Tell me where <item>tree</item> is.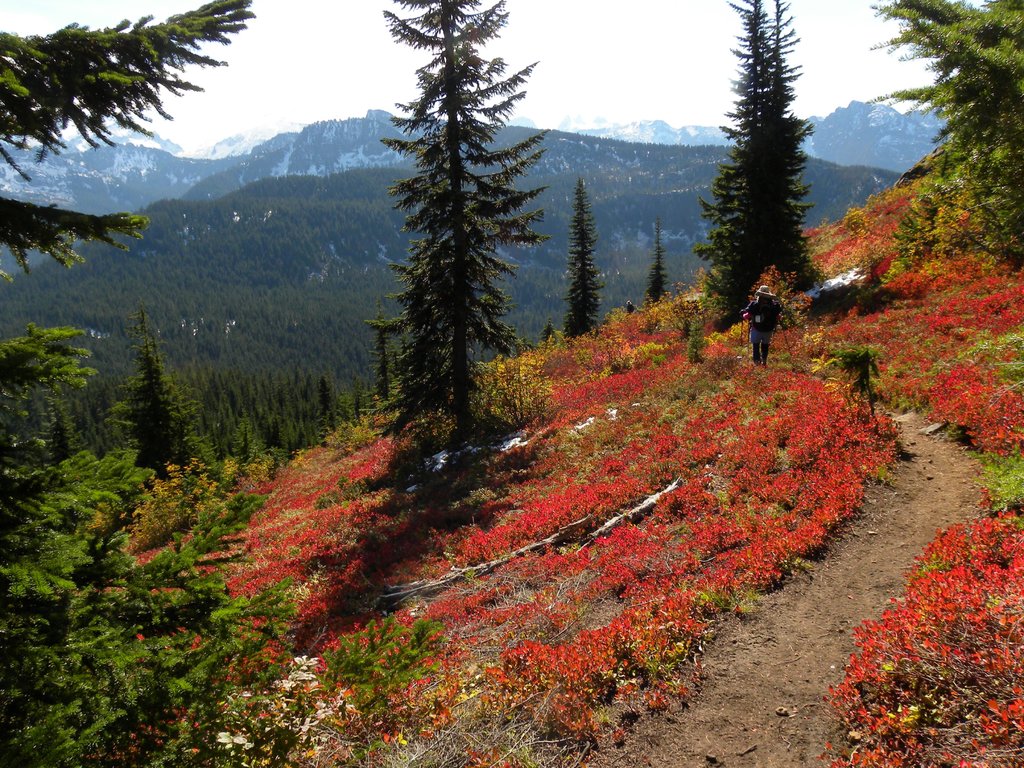
<item>tree</item> is at select_region(692, 17, 839, 365).
